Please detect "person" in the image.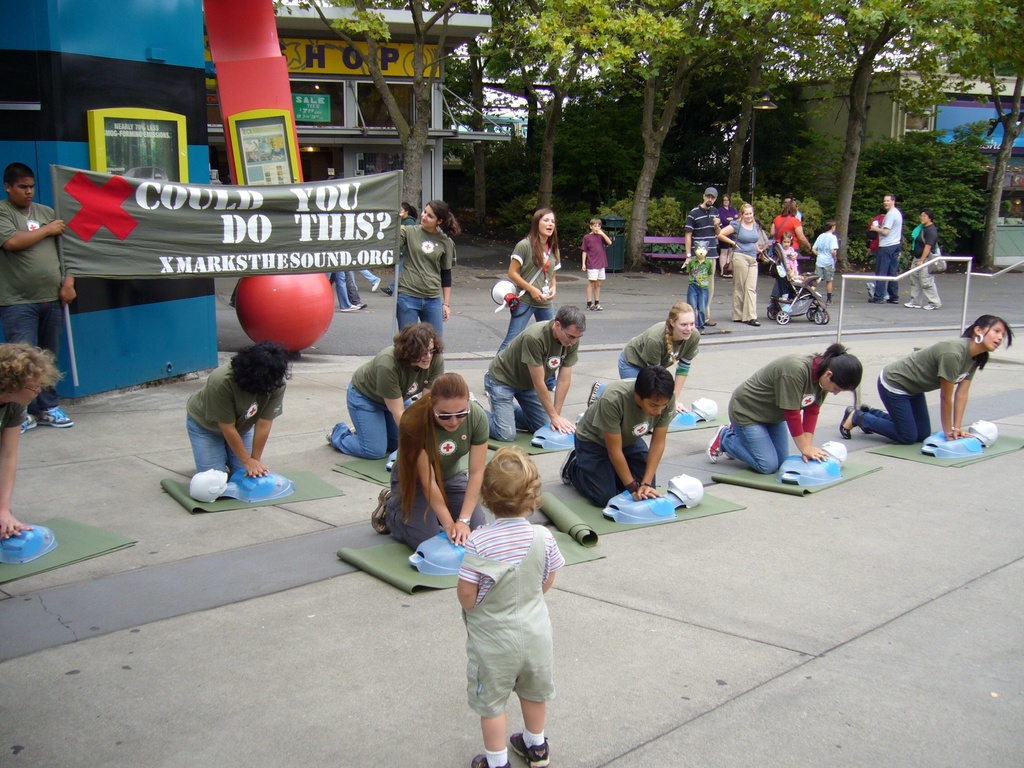
pyautogui.locateOnScreen(719, 199, 772, 326).
